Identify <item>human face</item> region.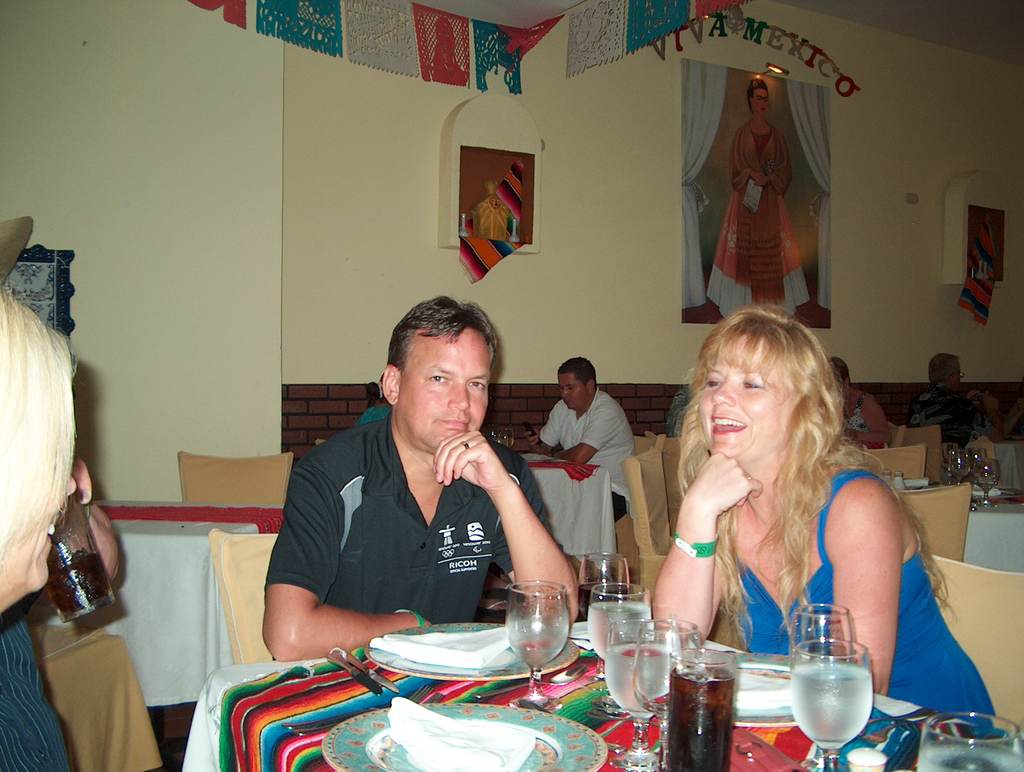
Region: [0, 470, 83, 587].
